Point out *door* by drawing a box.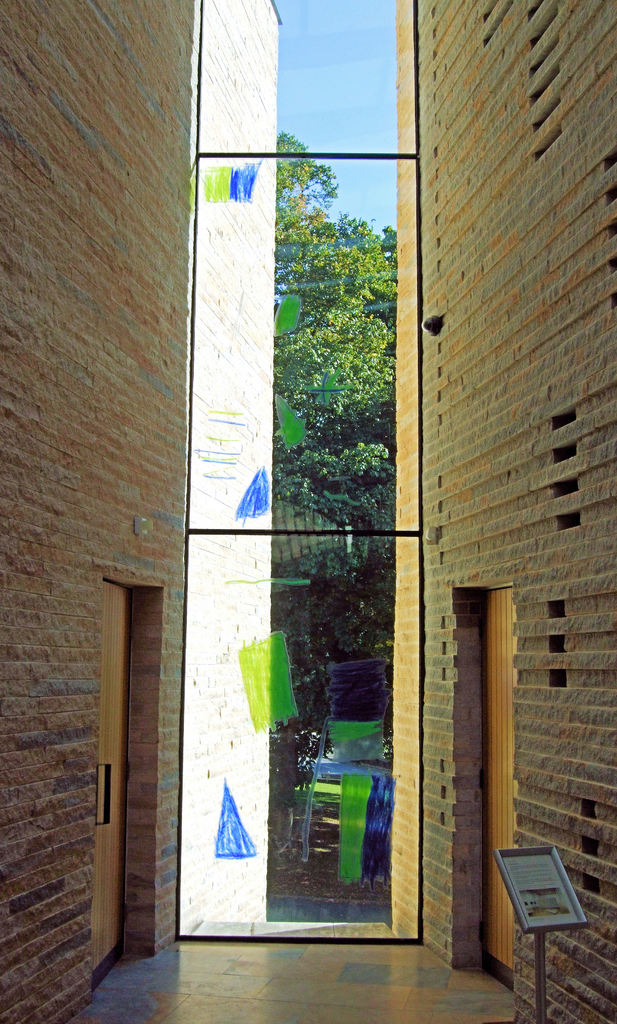
[x1=84, y1=560, x2=164, y2=973].
